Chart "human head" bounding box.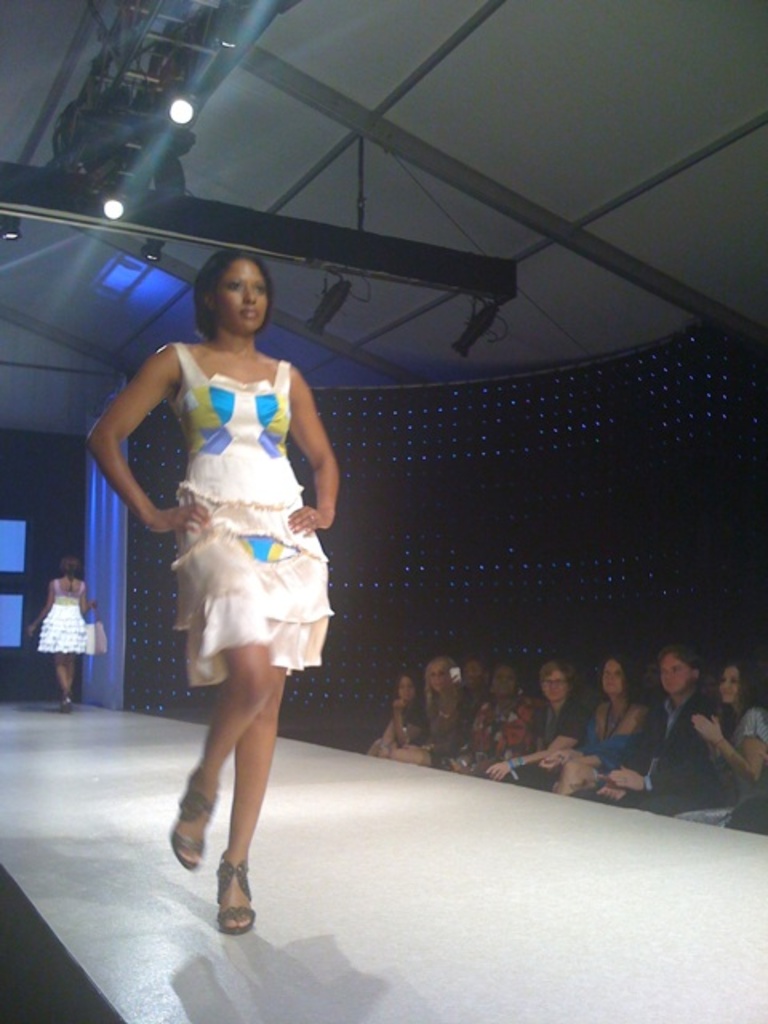
Charted: <bbox>59, 562, 75, 576</bbox>.
